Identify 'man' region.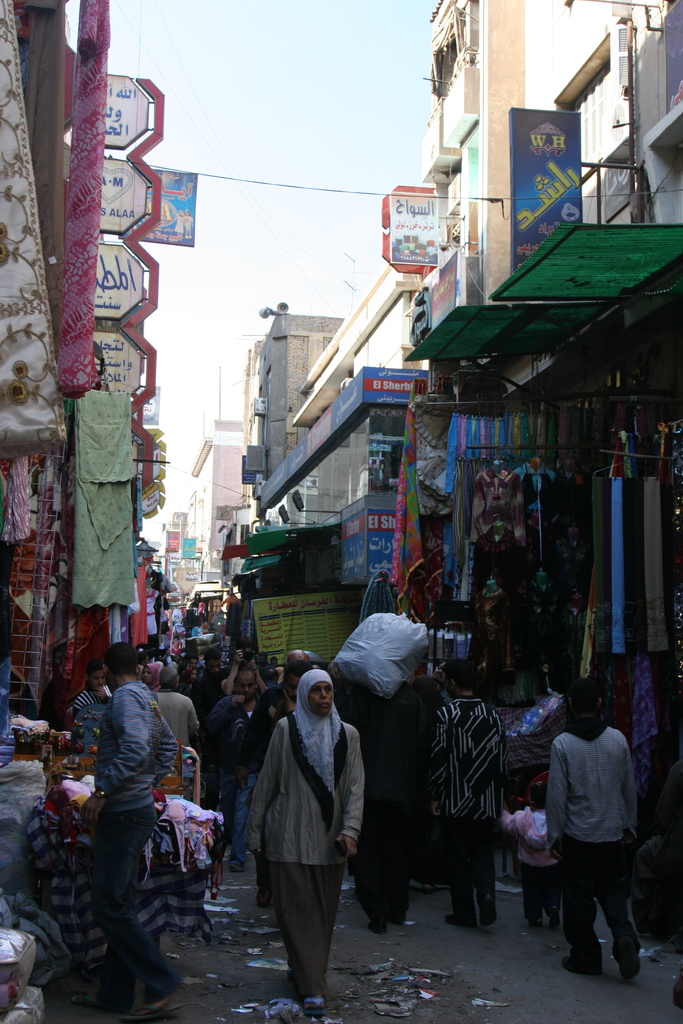
Region: [x1=543, y1=678, x2=642, y2=981].
